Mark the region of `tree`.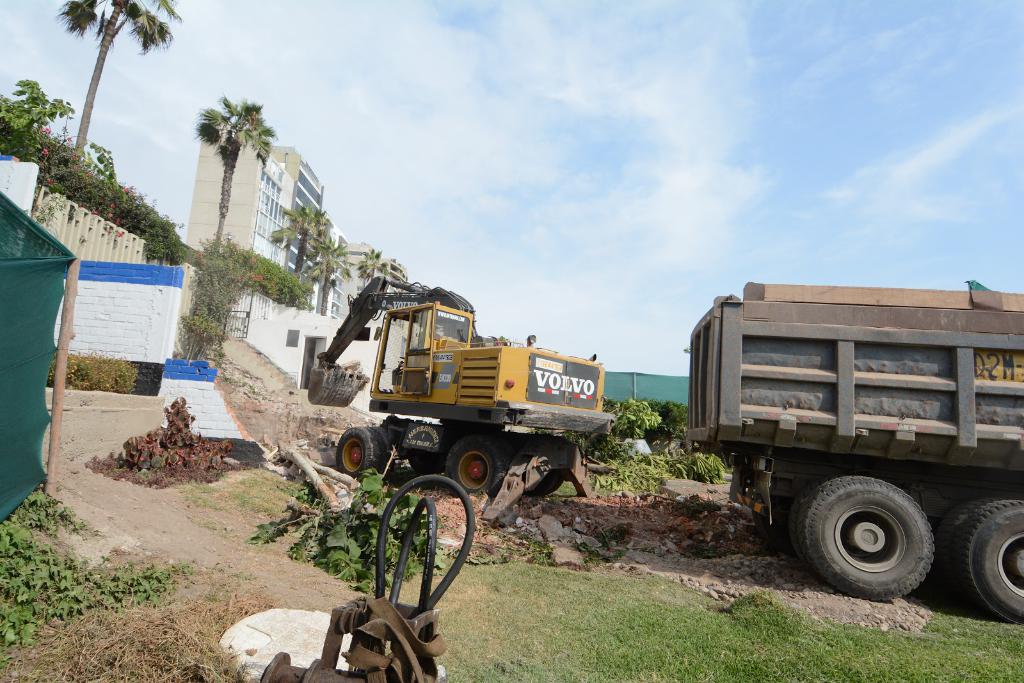
Region: 317,248,350,326.
